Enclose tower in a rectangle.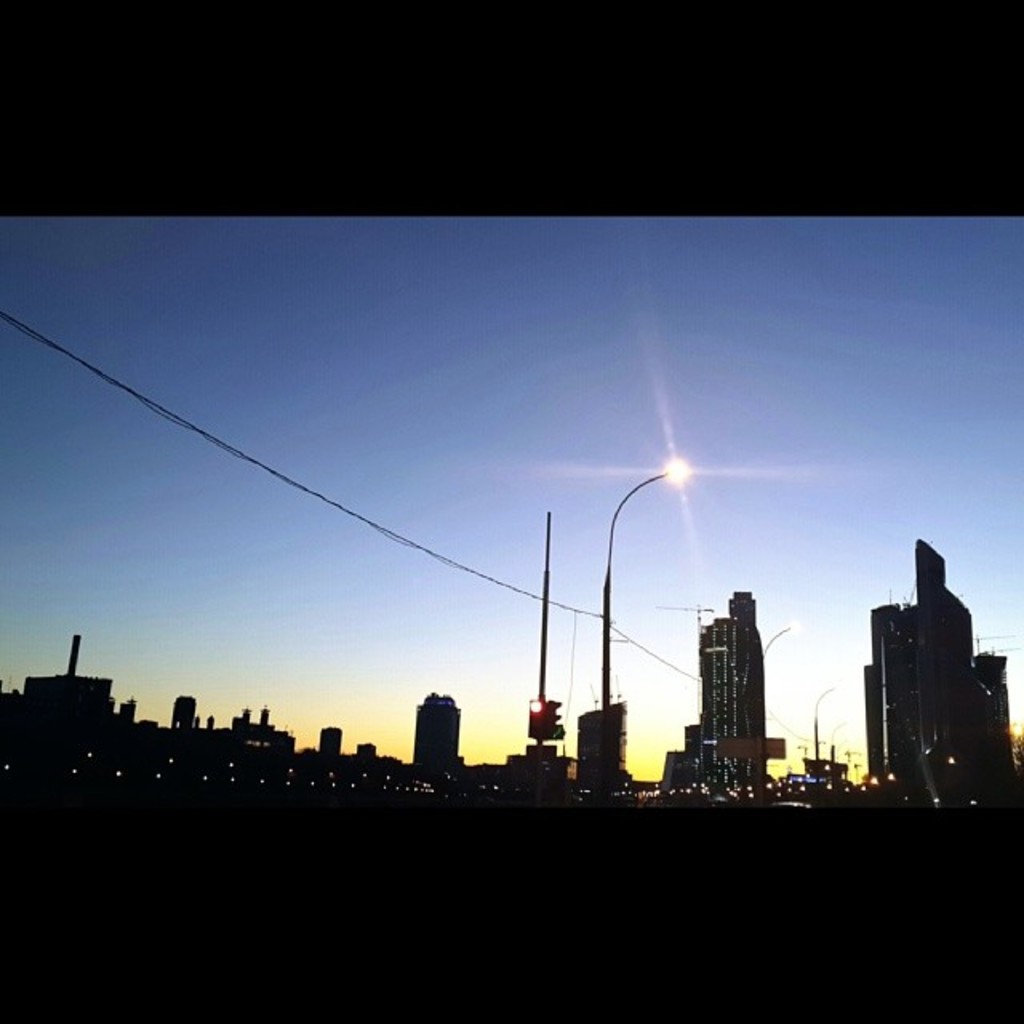
317,725,344,757.
